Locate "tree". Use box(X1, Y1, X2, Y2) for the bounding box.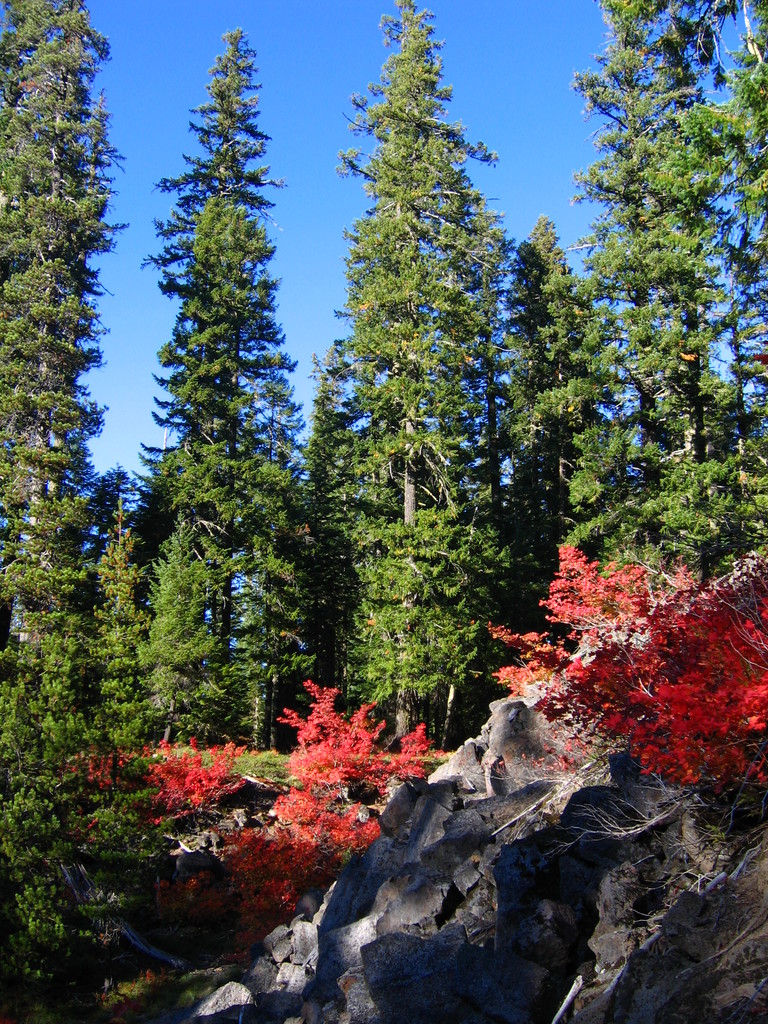
box(138, 26, 313, 748).
